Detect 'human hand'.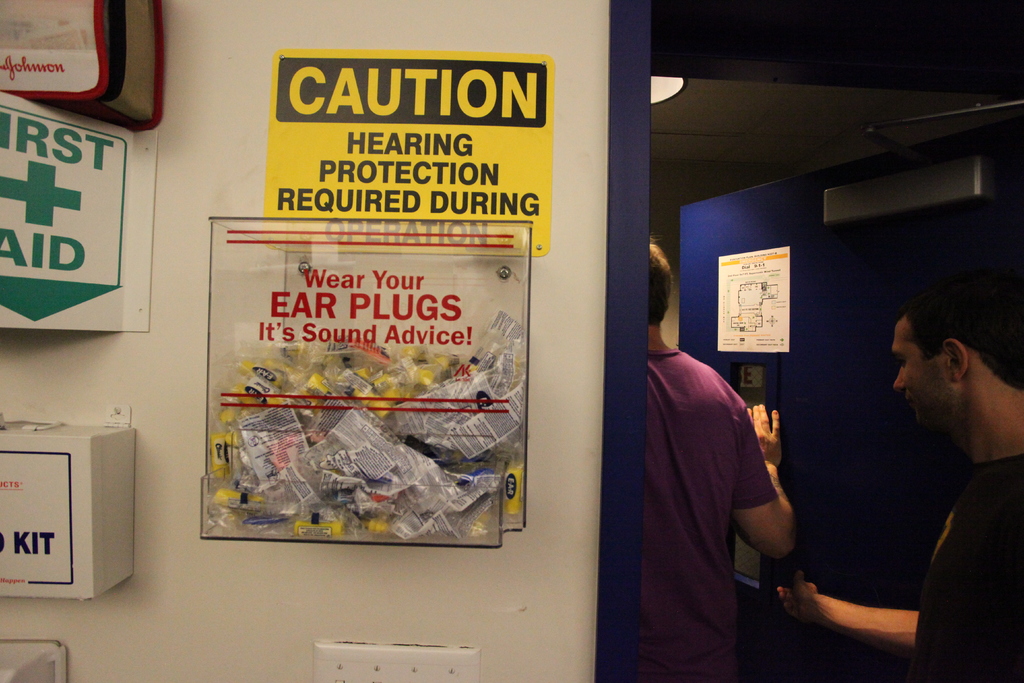
Detected at 778,571,818,623.
